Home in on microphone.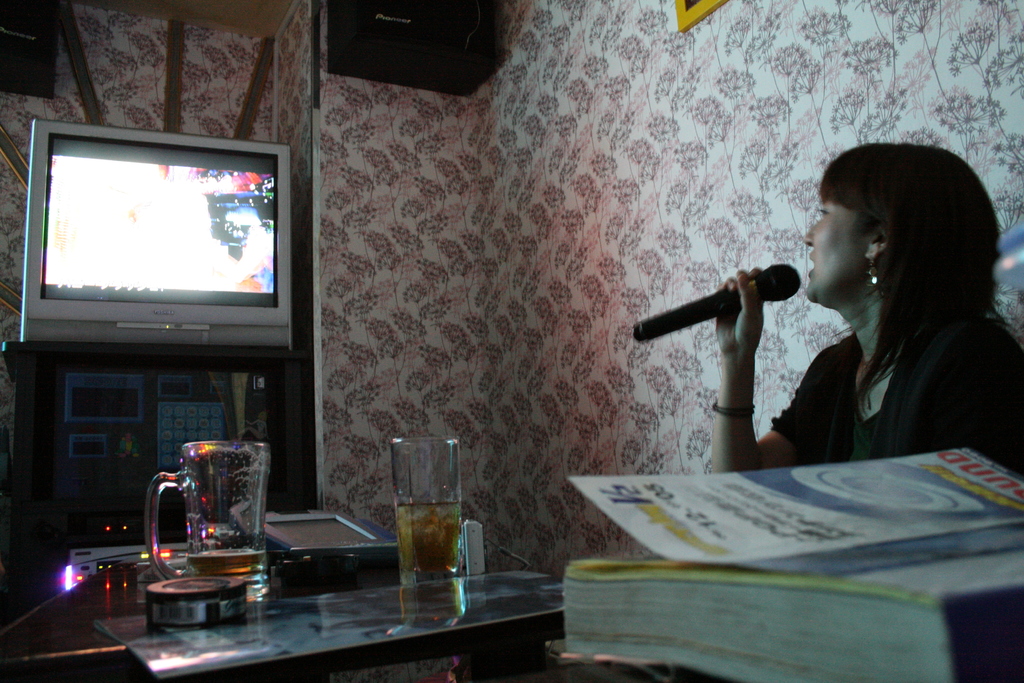
Homed in at Rect(635, 263, 805, 341).
